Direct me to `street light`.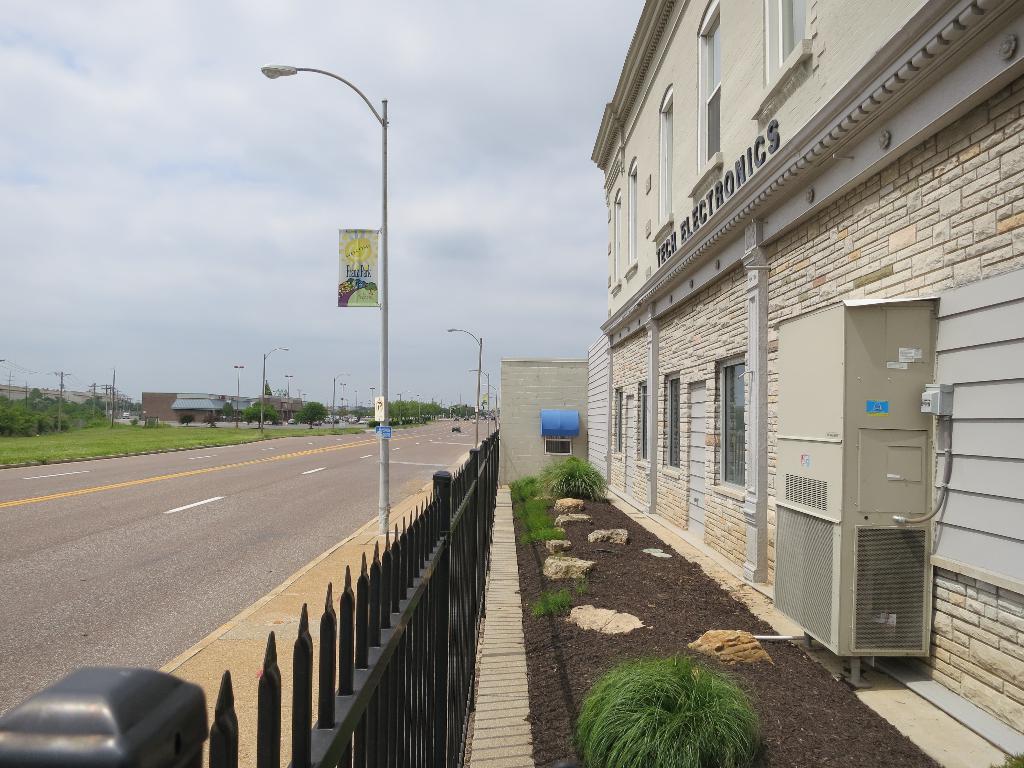
Direction: crop(351, 387, 358, 403).
